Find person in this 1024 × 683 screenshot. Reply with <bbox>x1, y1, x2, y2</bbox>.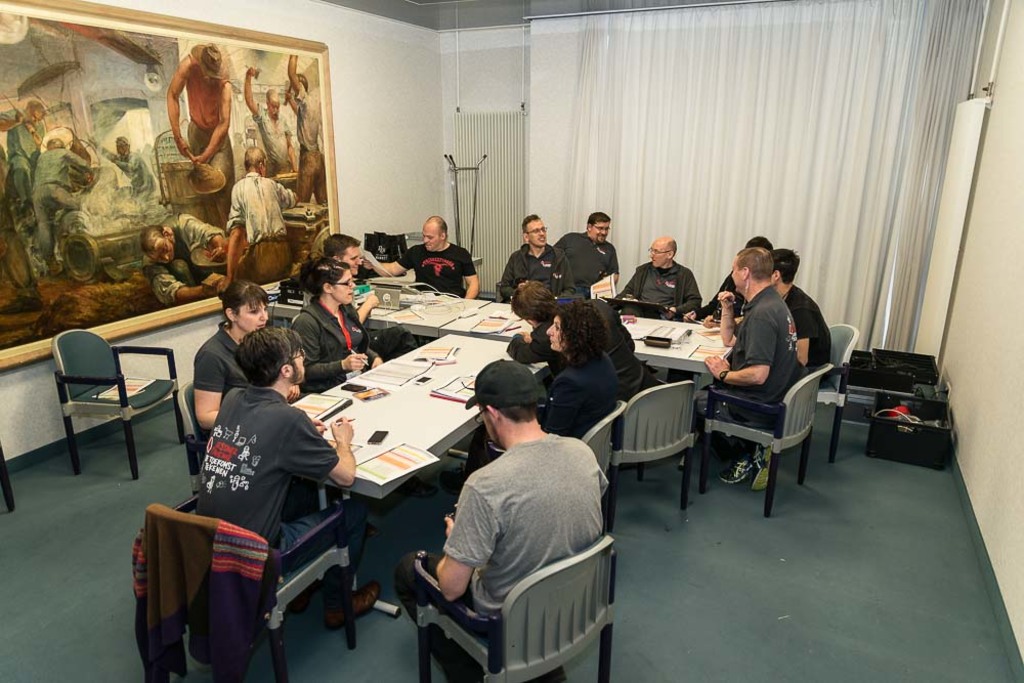
<bbox>679, 237, 777, 322</bbox>.
